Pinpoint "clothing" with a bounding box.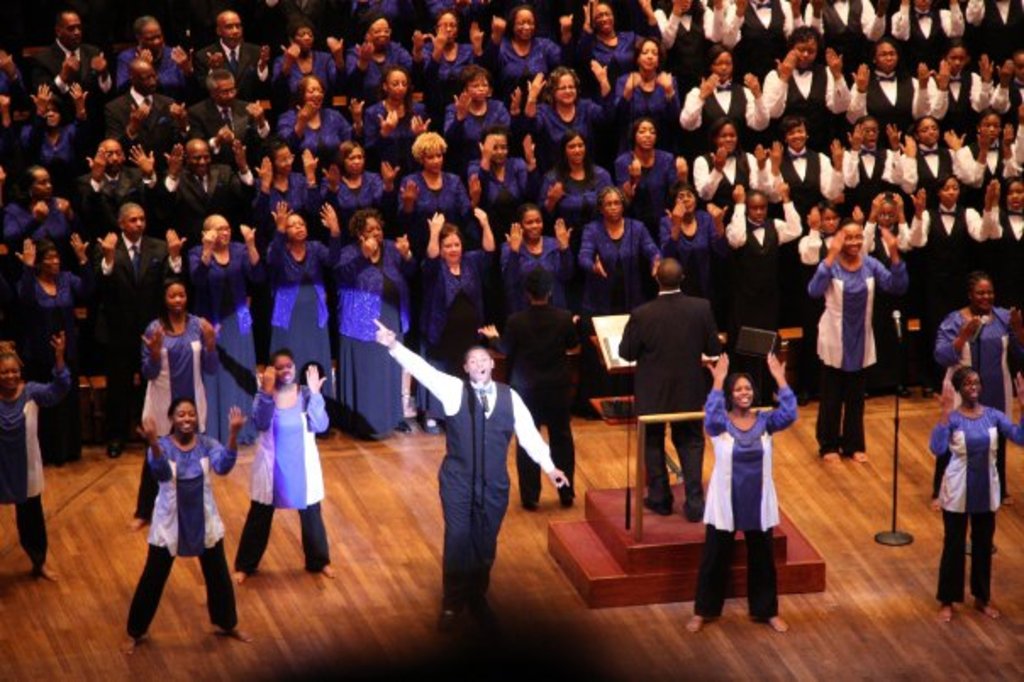
(x1=805, y1=0, x2=890, y2=90).
